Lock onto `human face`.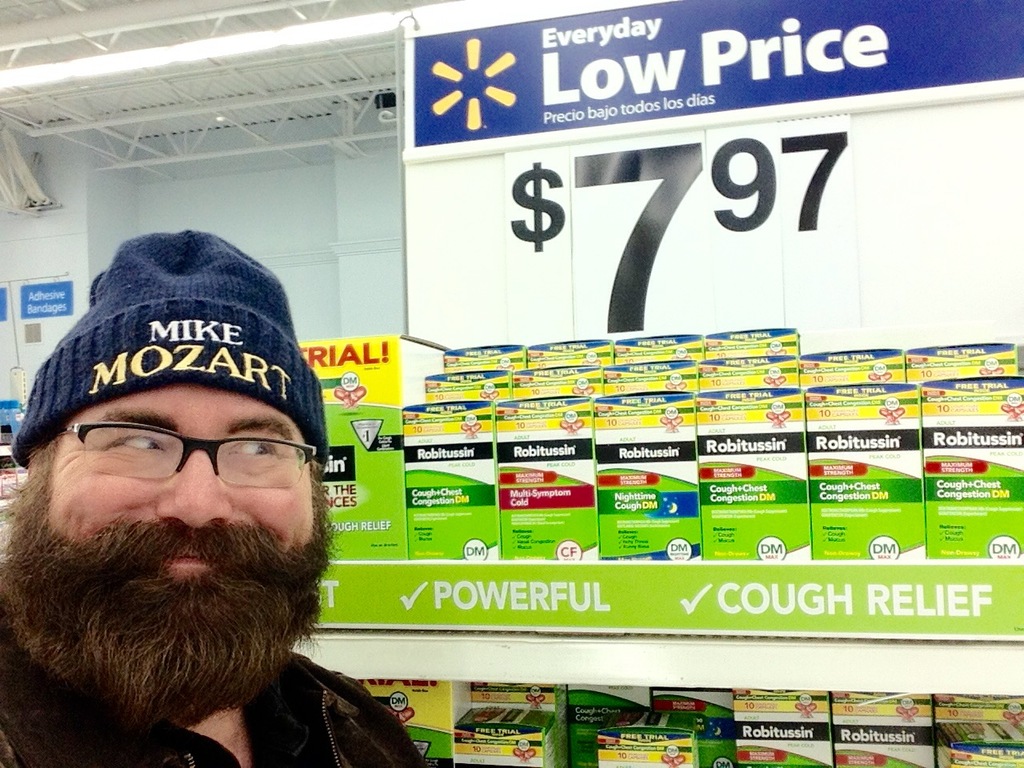
Locked: 22, 380, 314, 692.
